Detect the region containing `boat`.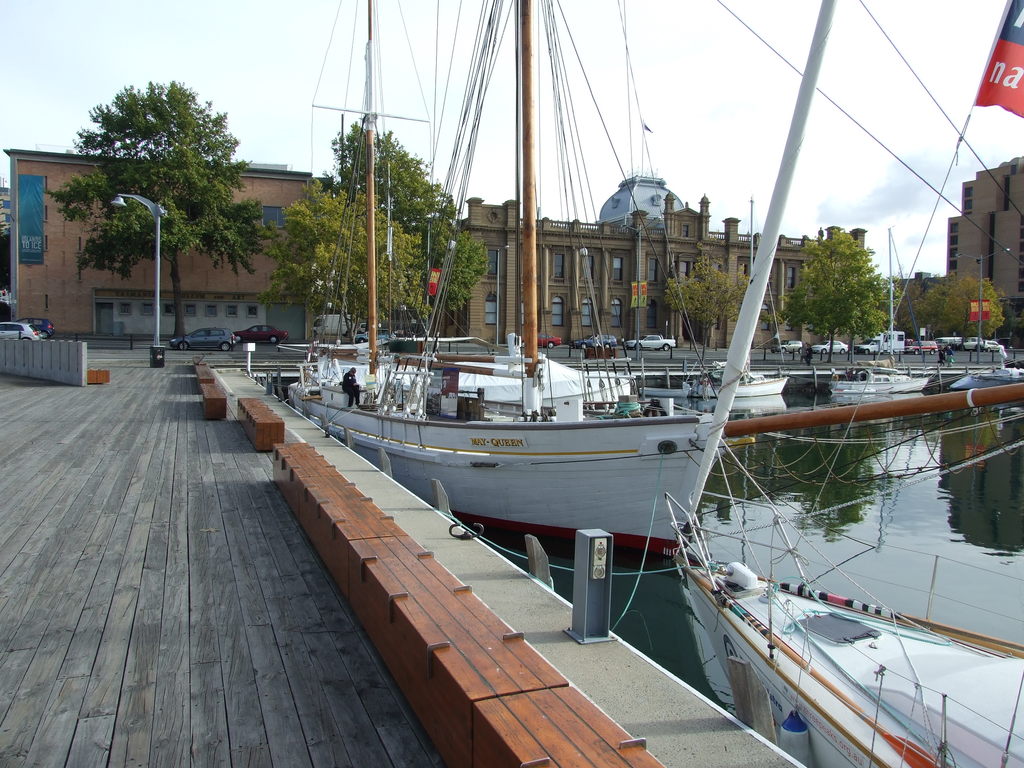
box=[954, 254, 1023, 390].
